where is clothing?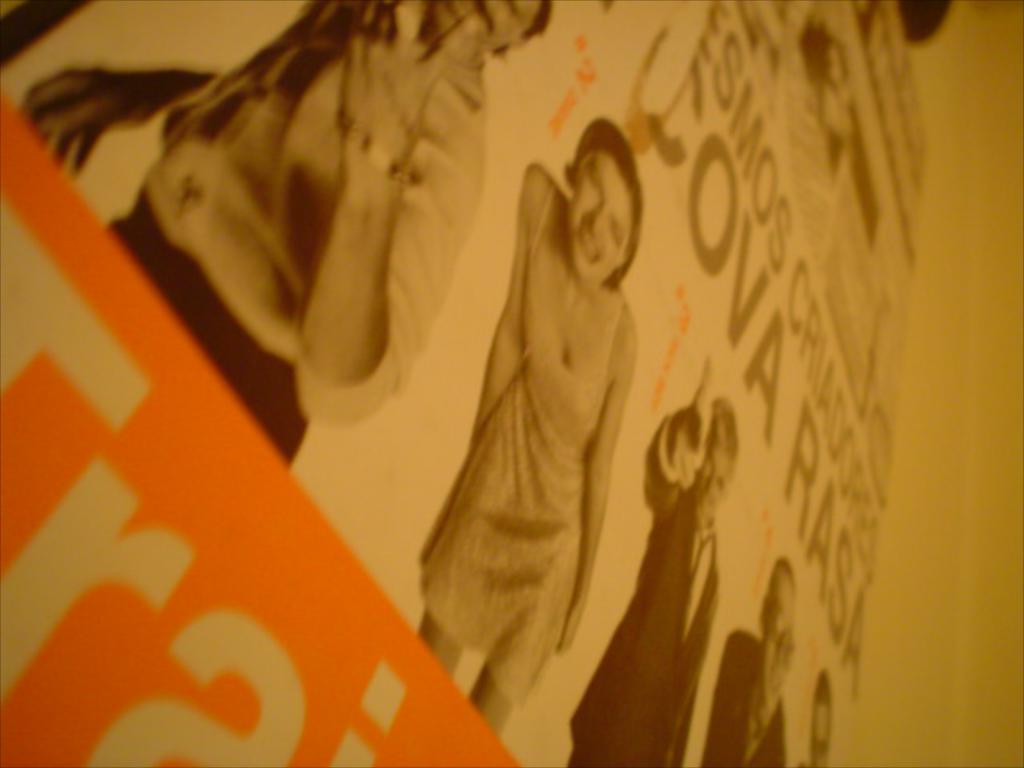
{"x1": 714, "y1": 640, "x2": 819, "y2": 766}.
